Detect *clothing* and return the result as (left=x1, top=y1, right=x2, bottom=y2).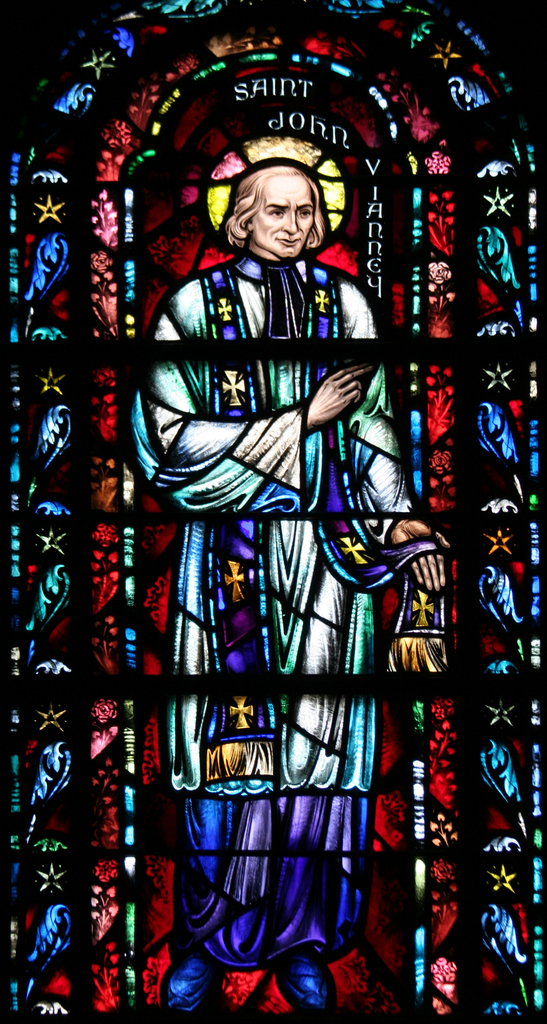
(left=140, top=252, right=448, bottom=972).
